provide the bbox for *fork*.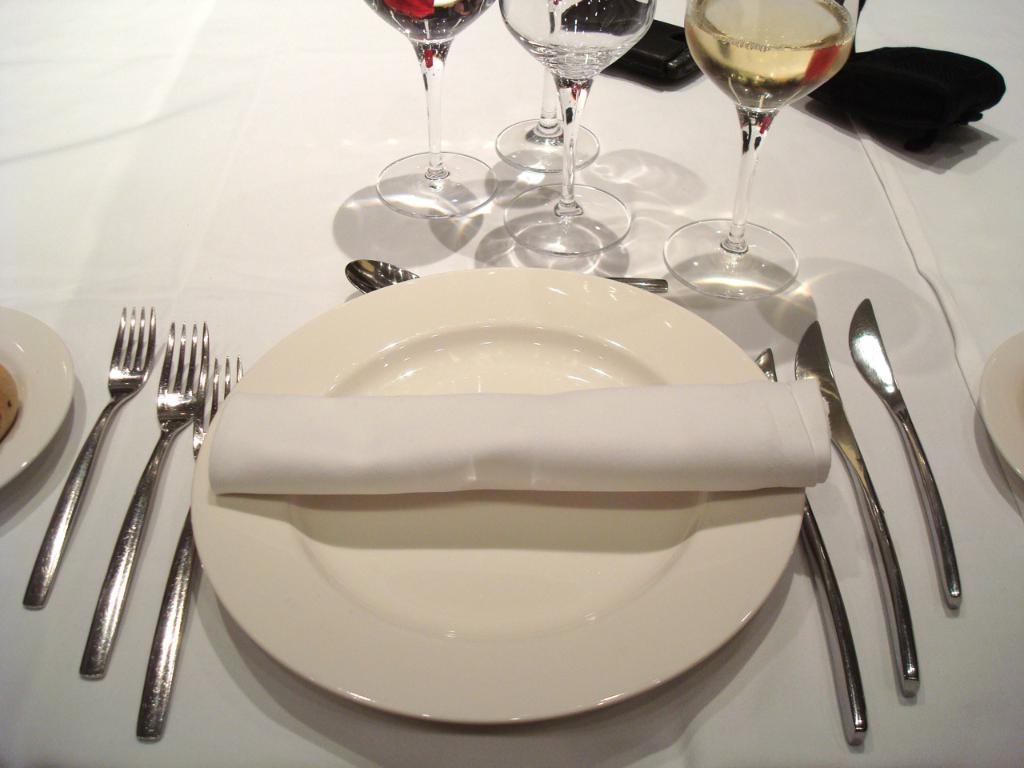
locate(135, 351, 242, 741).
